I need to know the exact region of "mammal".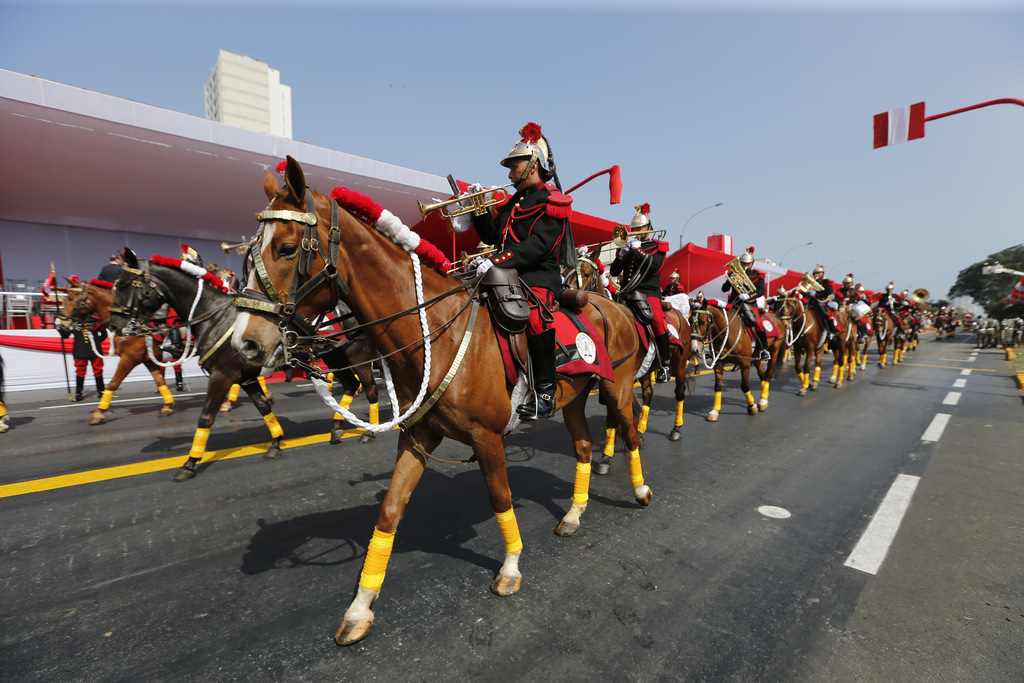
Region: pyautogui.locateOnScreen(468, 121, 568, 415).
